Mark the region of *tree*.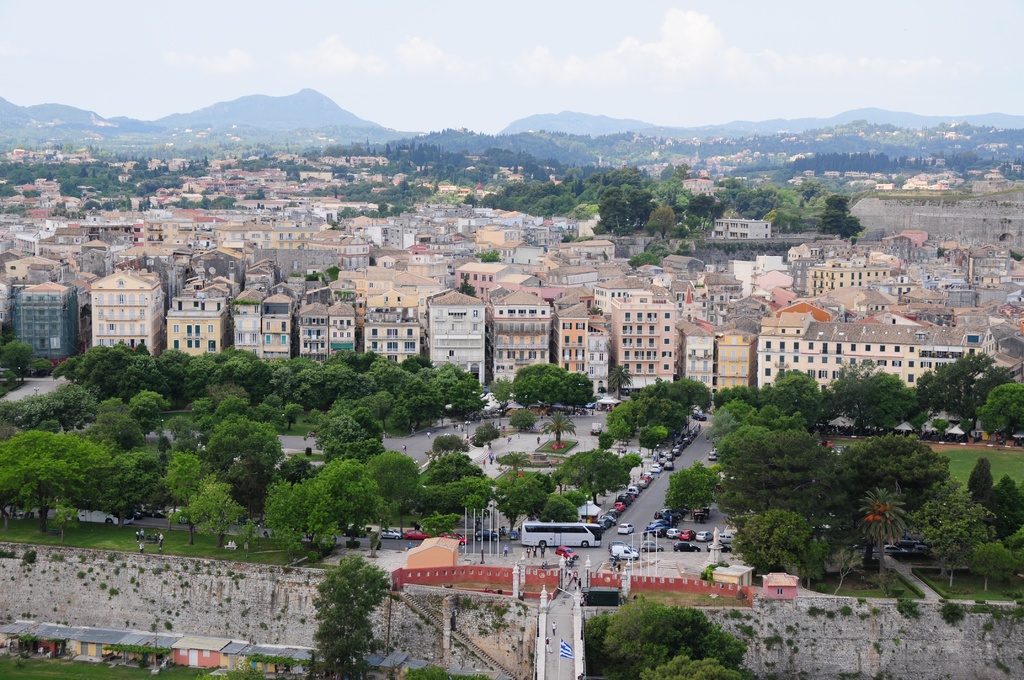
Region: (x1=269, y1=455, x2=314, y2=487).
